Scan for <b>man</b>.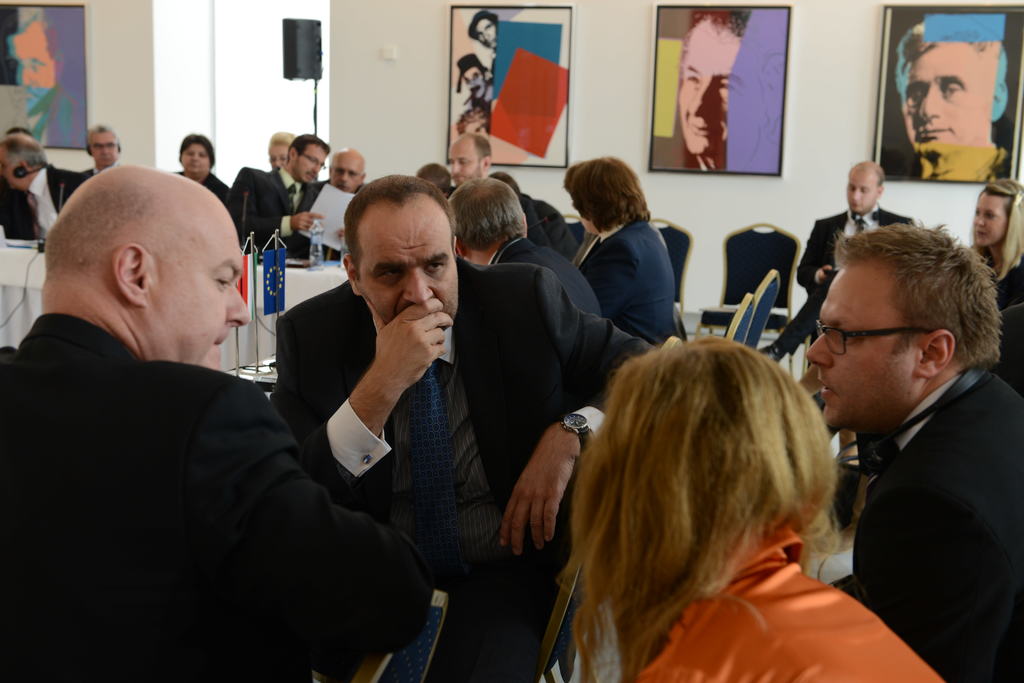
Scan result: [758, 159, 911, 358].
